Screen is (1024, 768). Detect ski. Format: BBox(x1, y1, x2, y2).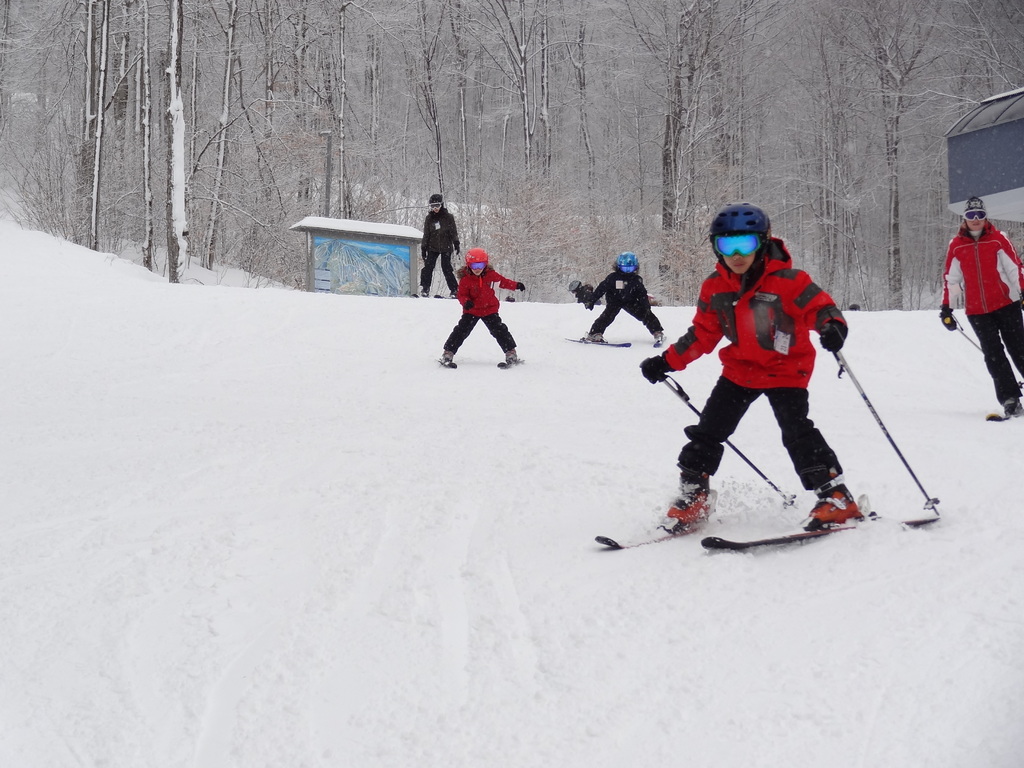
BBox(493, 353, 526, 370).
